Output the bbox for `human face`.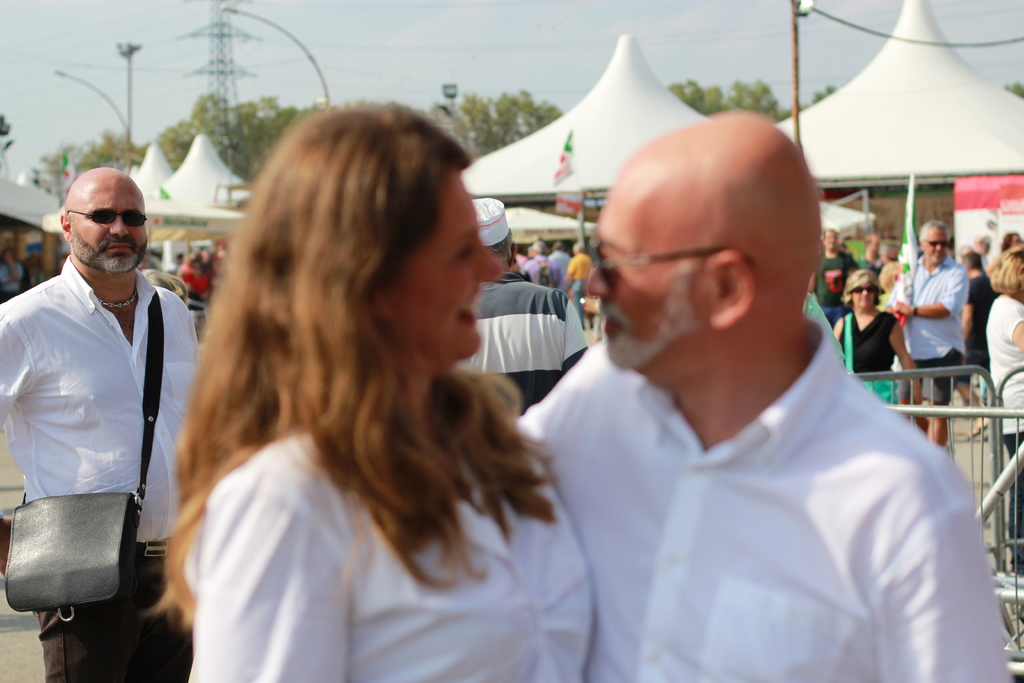
region(586, 187, 706, 374).
